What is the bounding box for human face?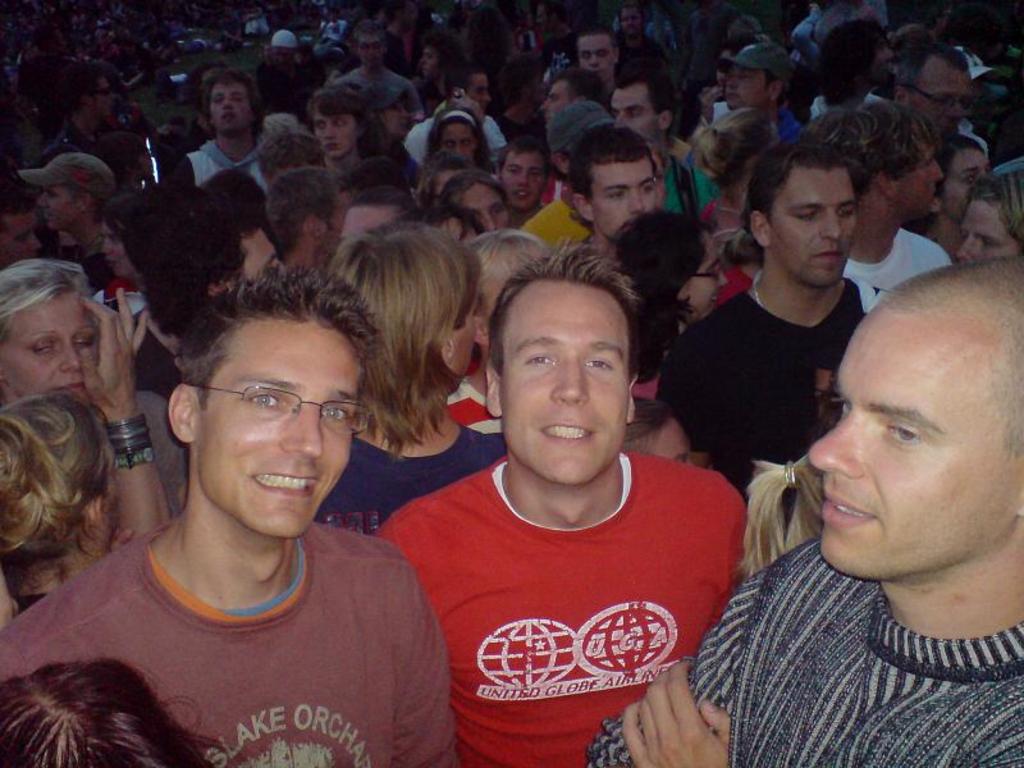
(506,279,628,481).
